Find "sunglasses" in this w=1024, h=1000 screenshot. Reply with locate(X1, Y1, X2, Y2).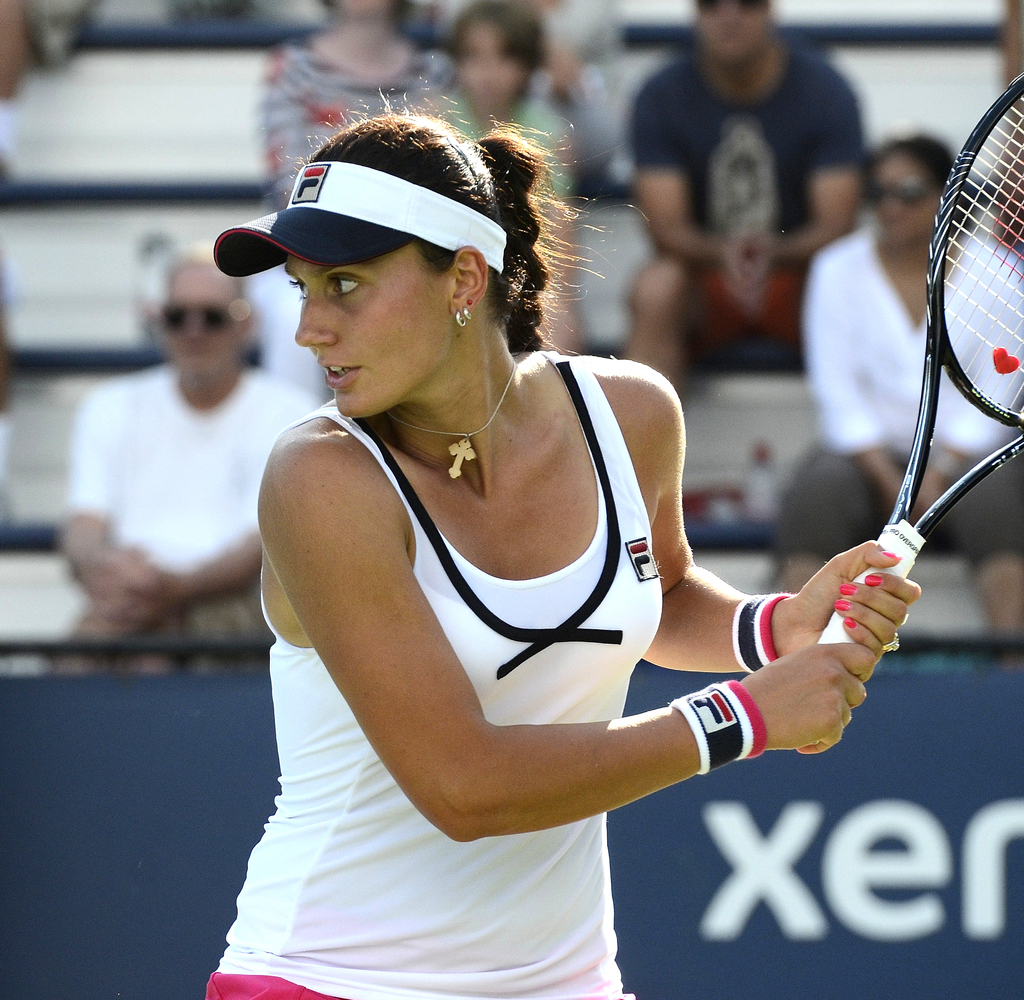
locate(155, 302, 252, 334).
